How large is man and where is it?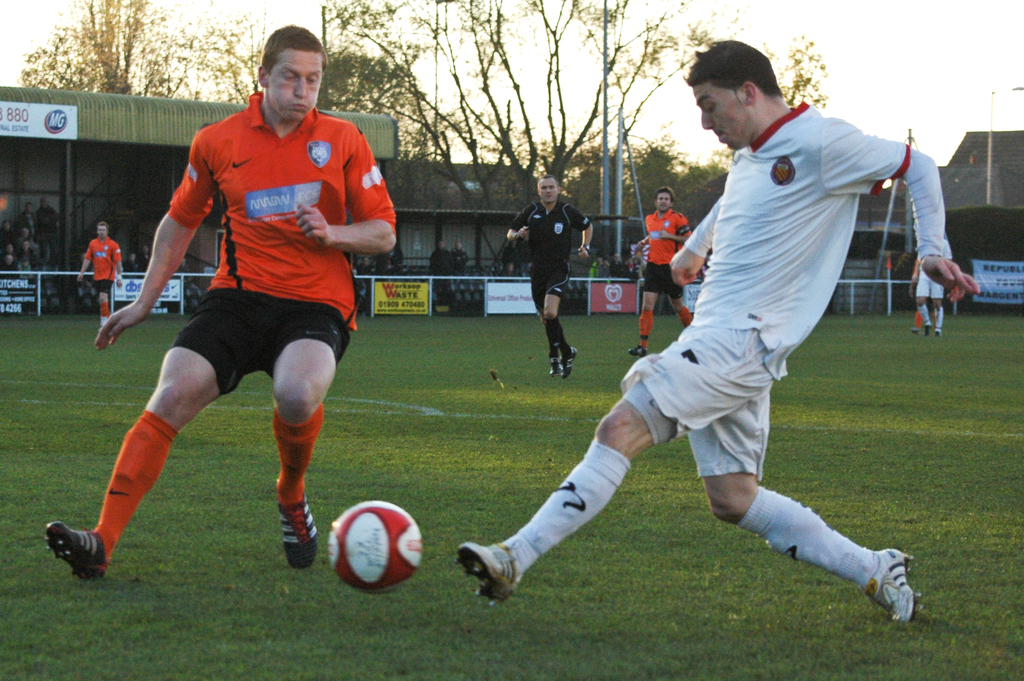
Bounding box: {"left": 913, "top": 273, "right": 947, "bottom": 341}.
